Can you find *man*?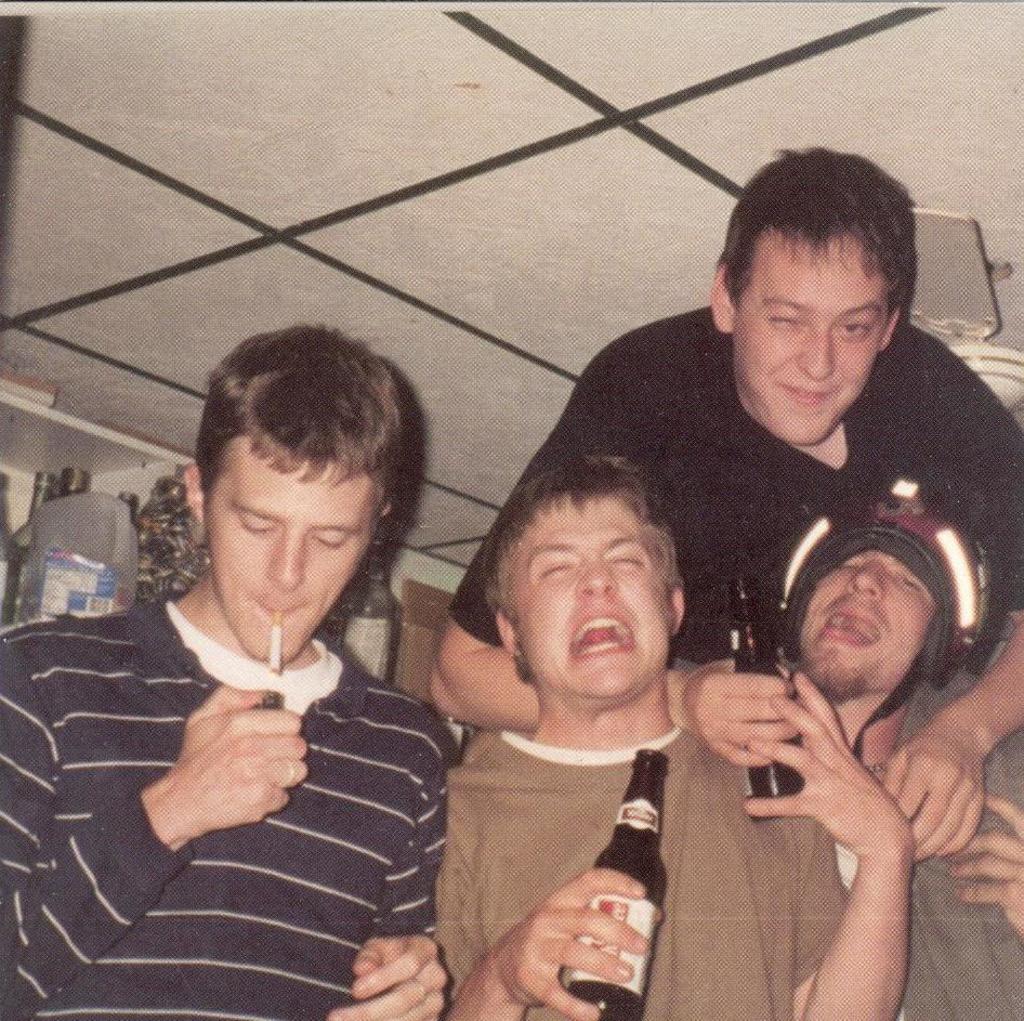
Yes, bounding box: crop(670, 493, 1021, 1018).
